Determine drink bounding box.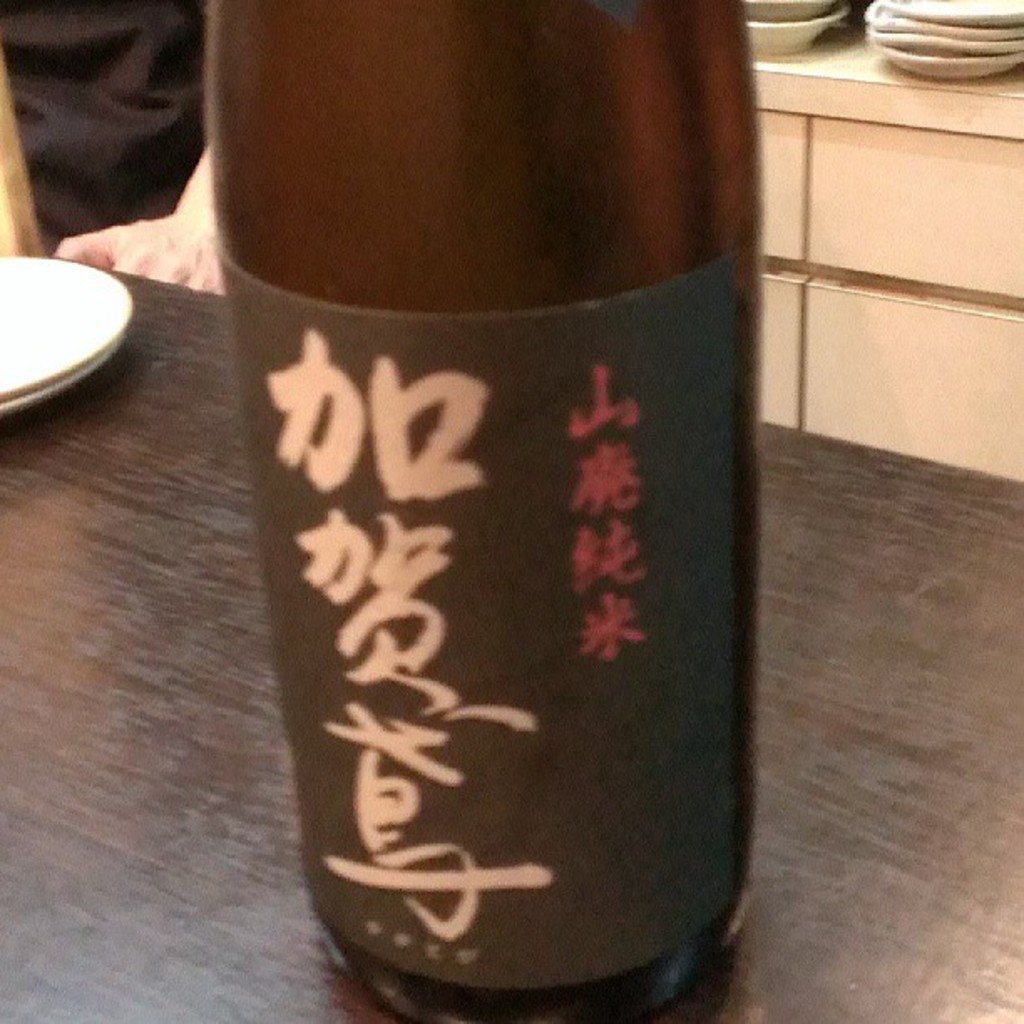
Determined: [201, 35, 780, 1019].
